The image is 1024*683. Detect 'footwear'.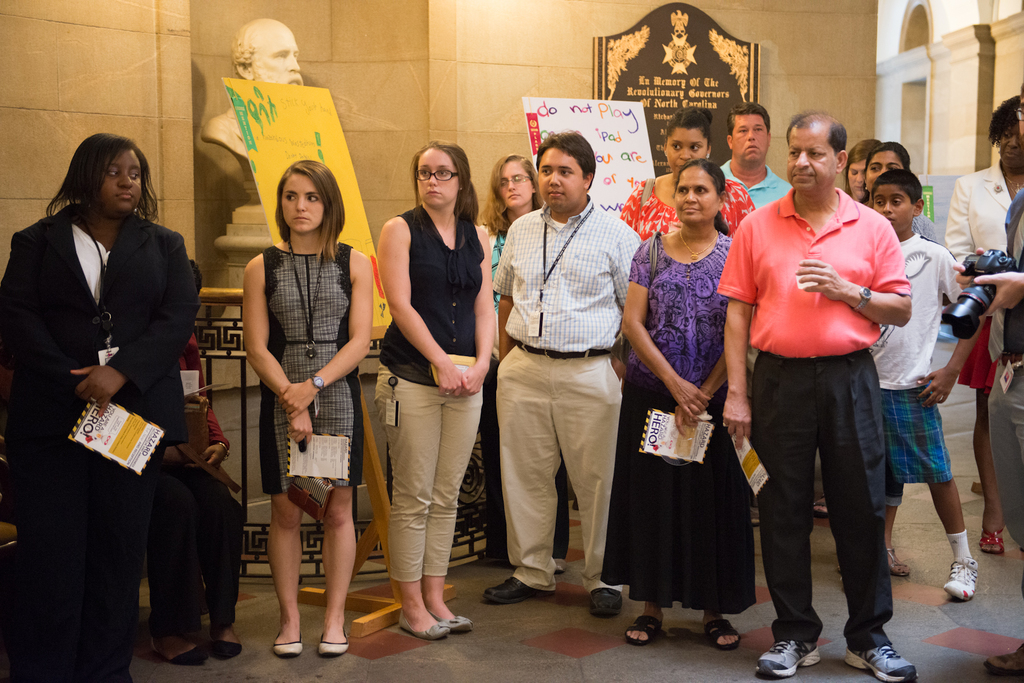
Detection: box(943, 556, 981, 606).
